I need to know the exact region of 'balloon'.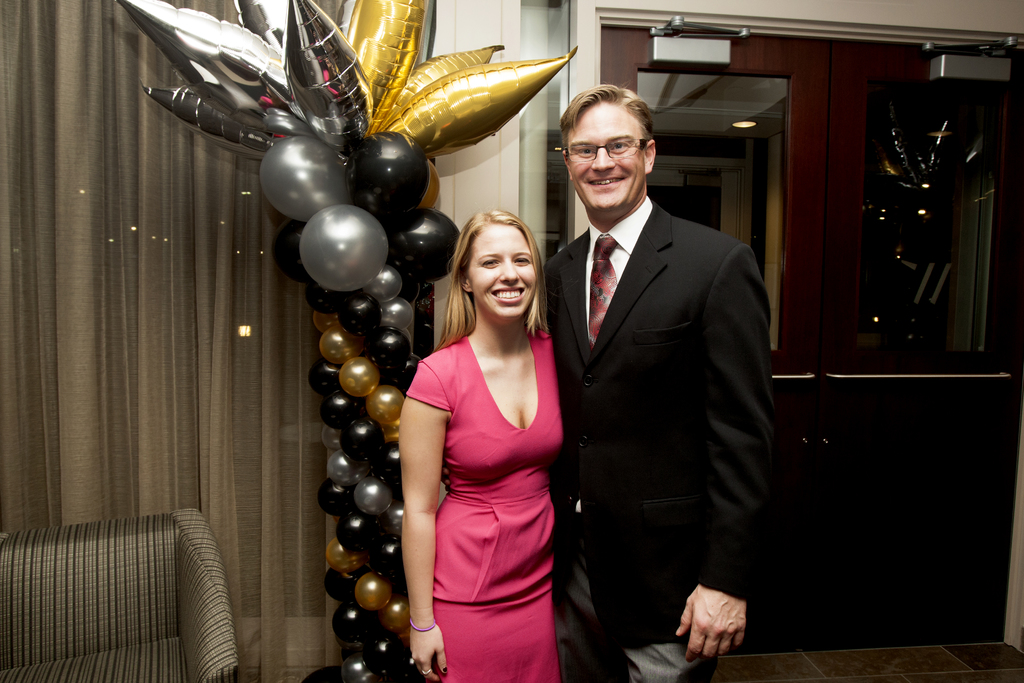
Region: bbox(321, 480, 356, 514).
